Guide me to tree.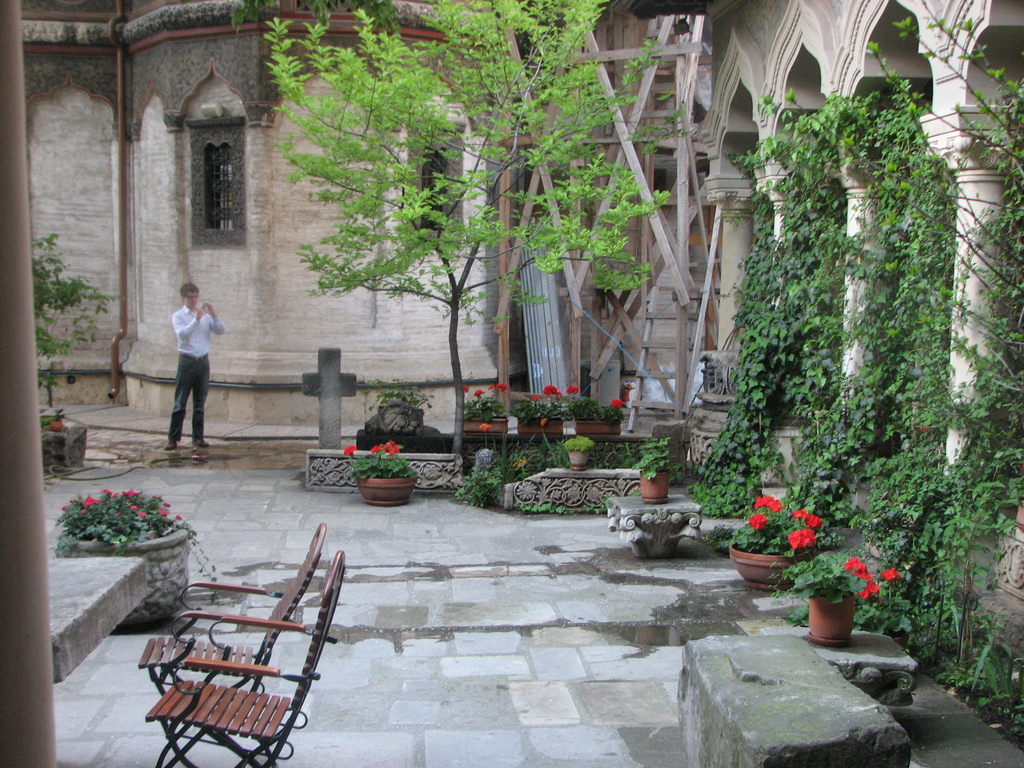
Guidance: crop(207, 31, 713, 425).
